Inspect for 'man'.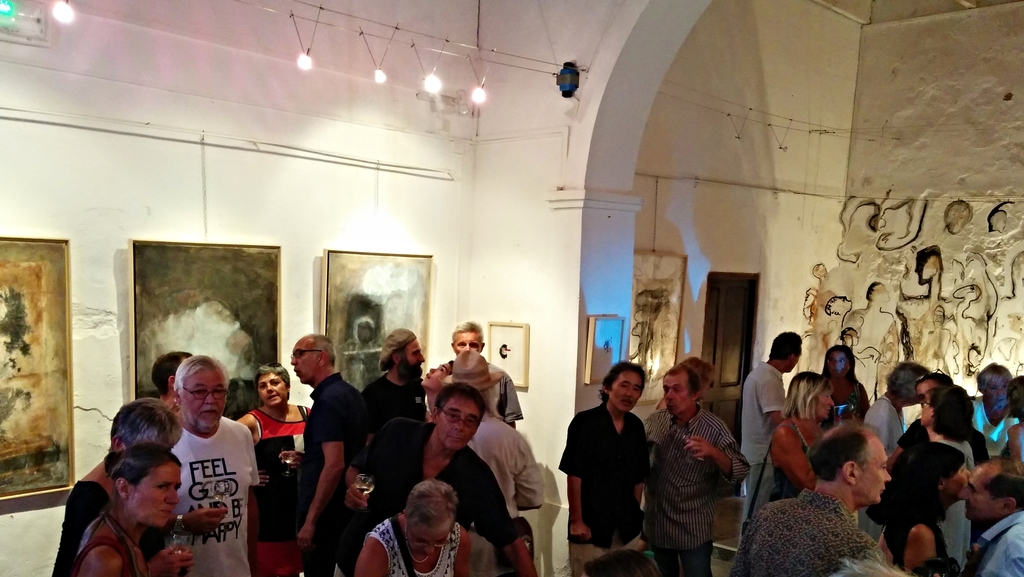
Inspection: detection(139, 353, 255, 567).
